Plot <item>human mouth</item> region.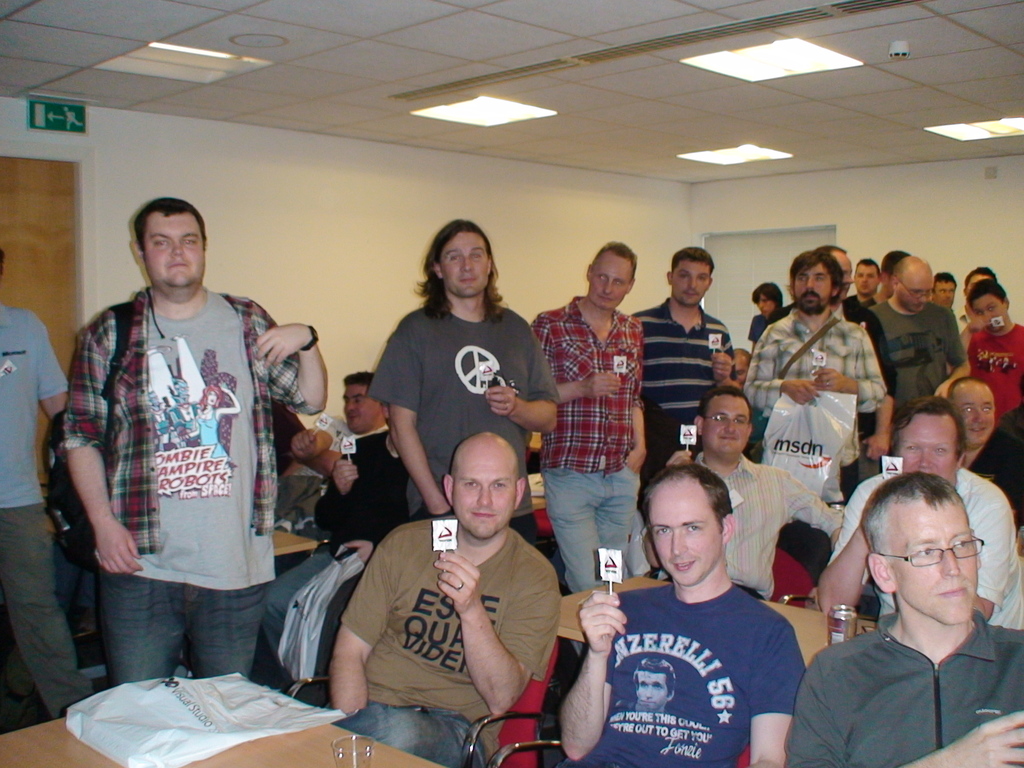
Plotted at BBox(760, 307, 769, 314).
